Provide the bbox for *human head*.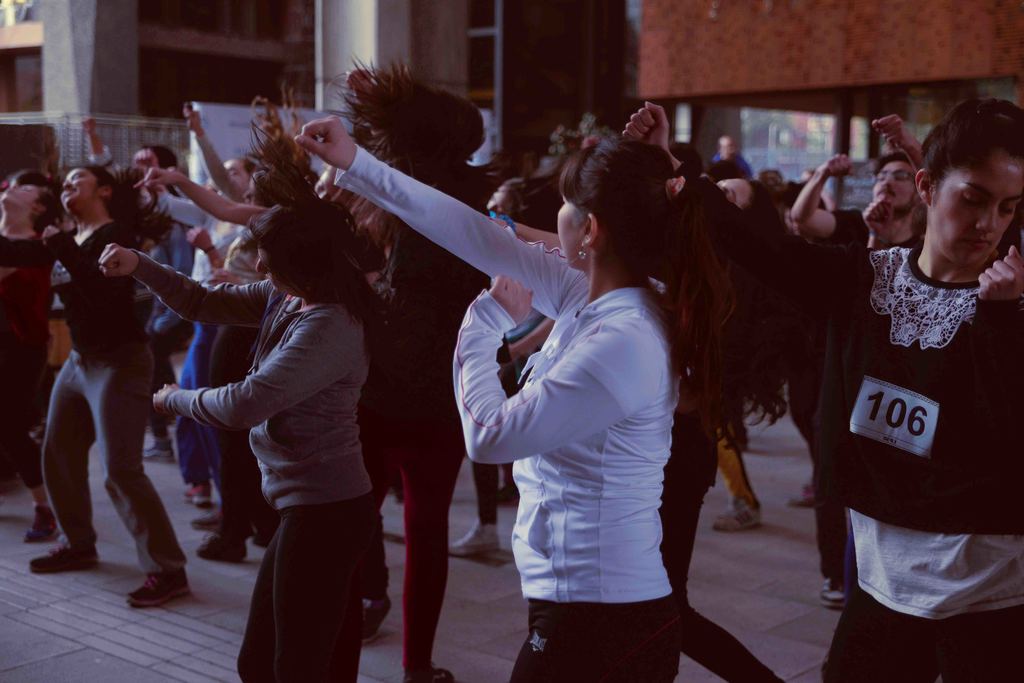
<region>255, 197, 365, 298</region>.
